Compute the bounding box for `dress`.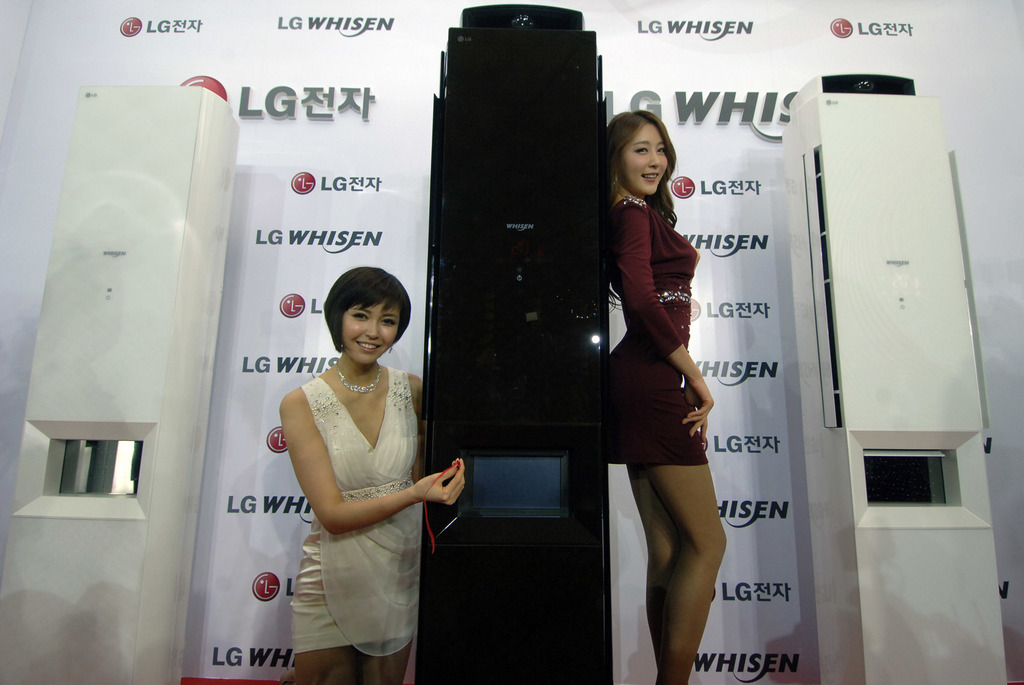
left=607, top=195, right=710, bottom=465.
